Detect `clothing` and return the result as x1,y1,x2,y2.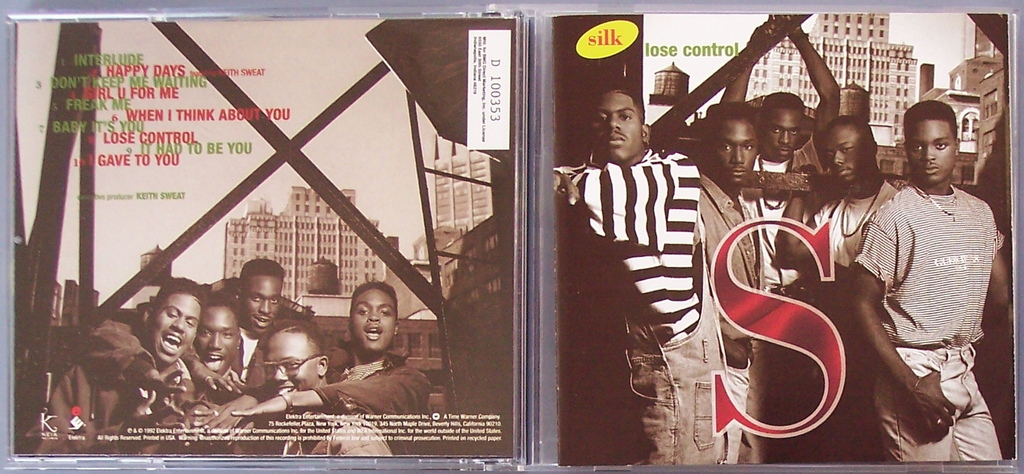
690,157,760,466.
